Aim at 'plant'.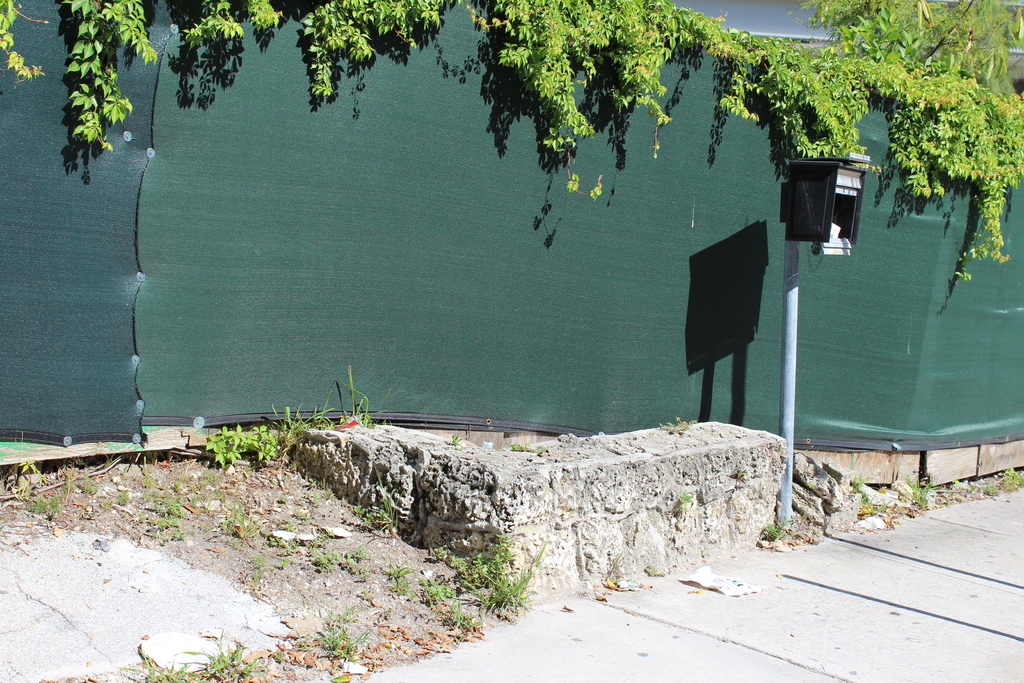
Aimed at bbox(308, 620, 362, 664).
